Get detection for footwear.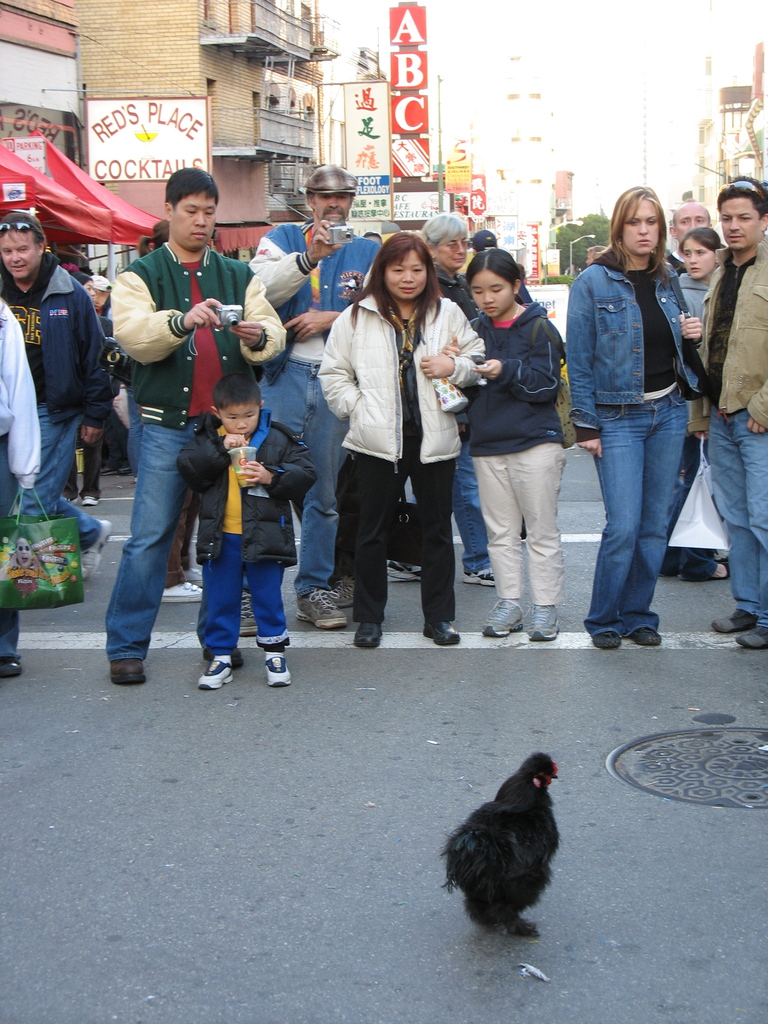
Detection: select_region(294, 585, 352, 630).
